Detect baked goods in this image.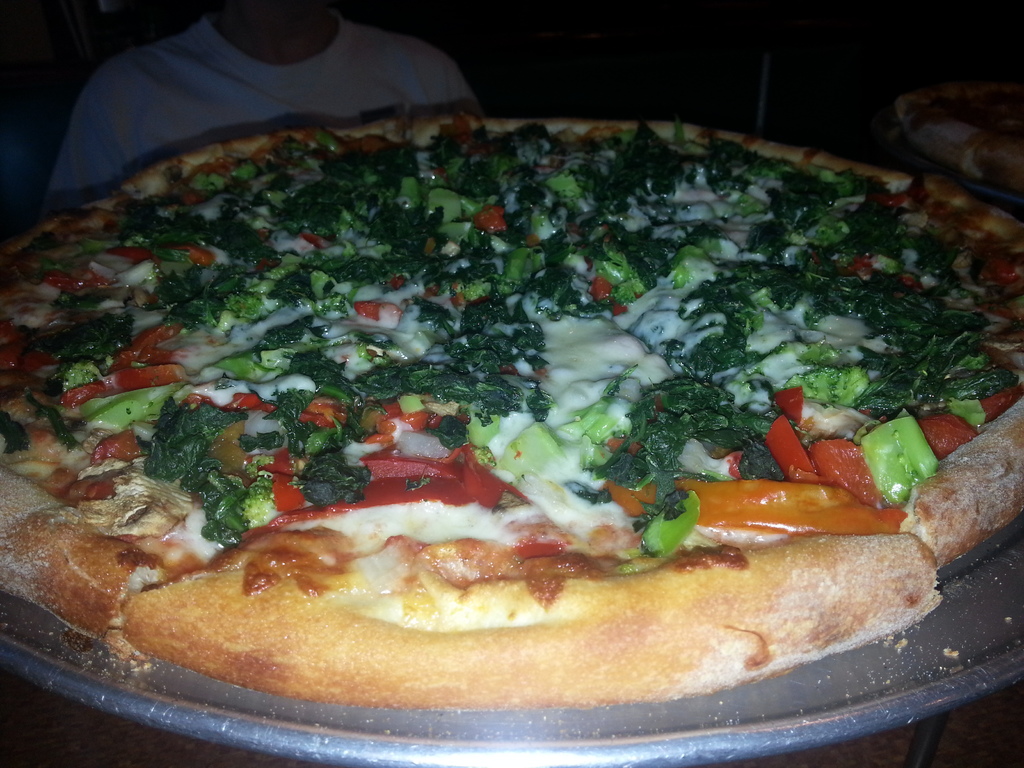
Detection: (0,111,1023,707).
